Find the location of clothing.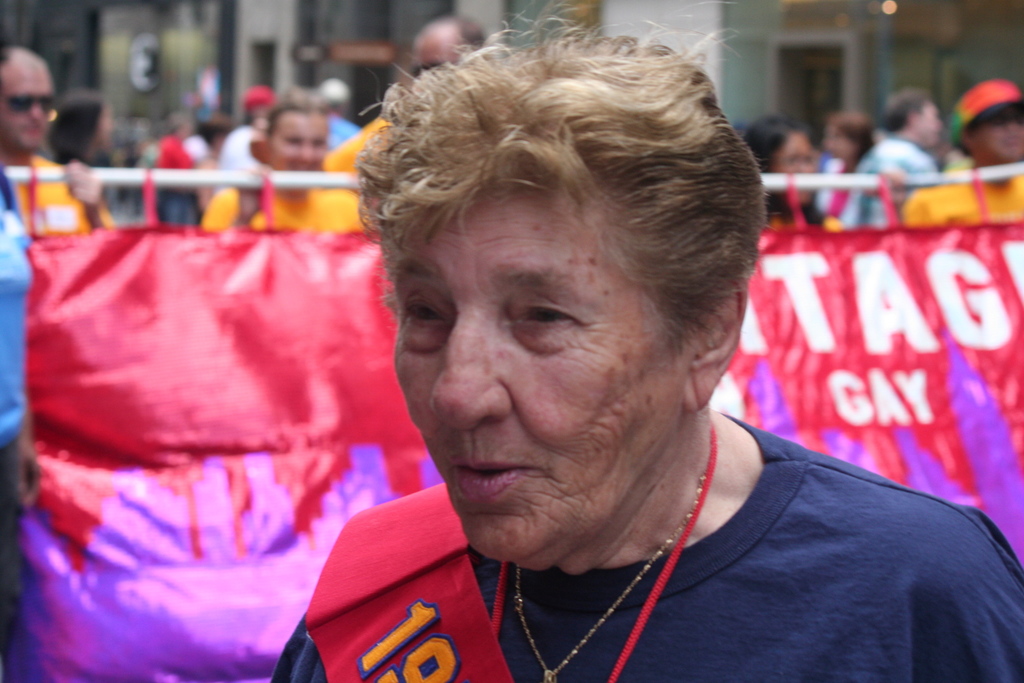
Location: (x1=273, y1=408, x2=1023, y2=680).
